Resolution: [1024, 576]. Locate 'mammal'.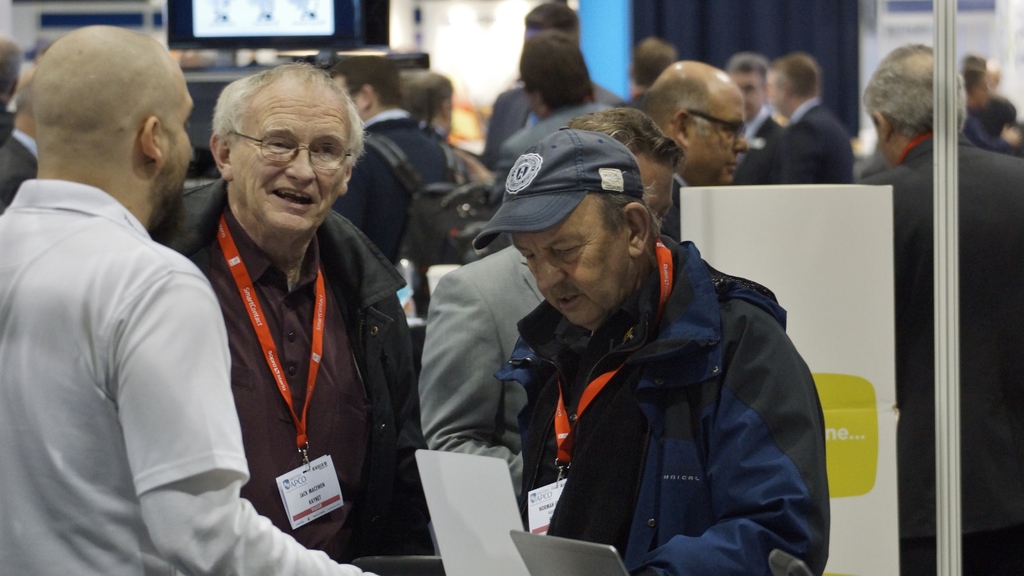
[left=637, top=62, right=754, bottom=251].
